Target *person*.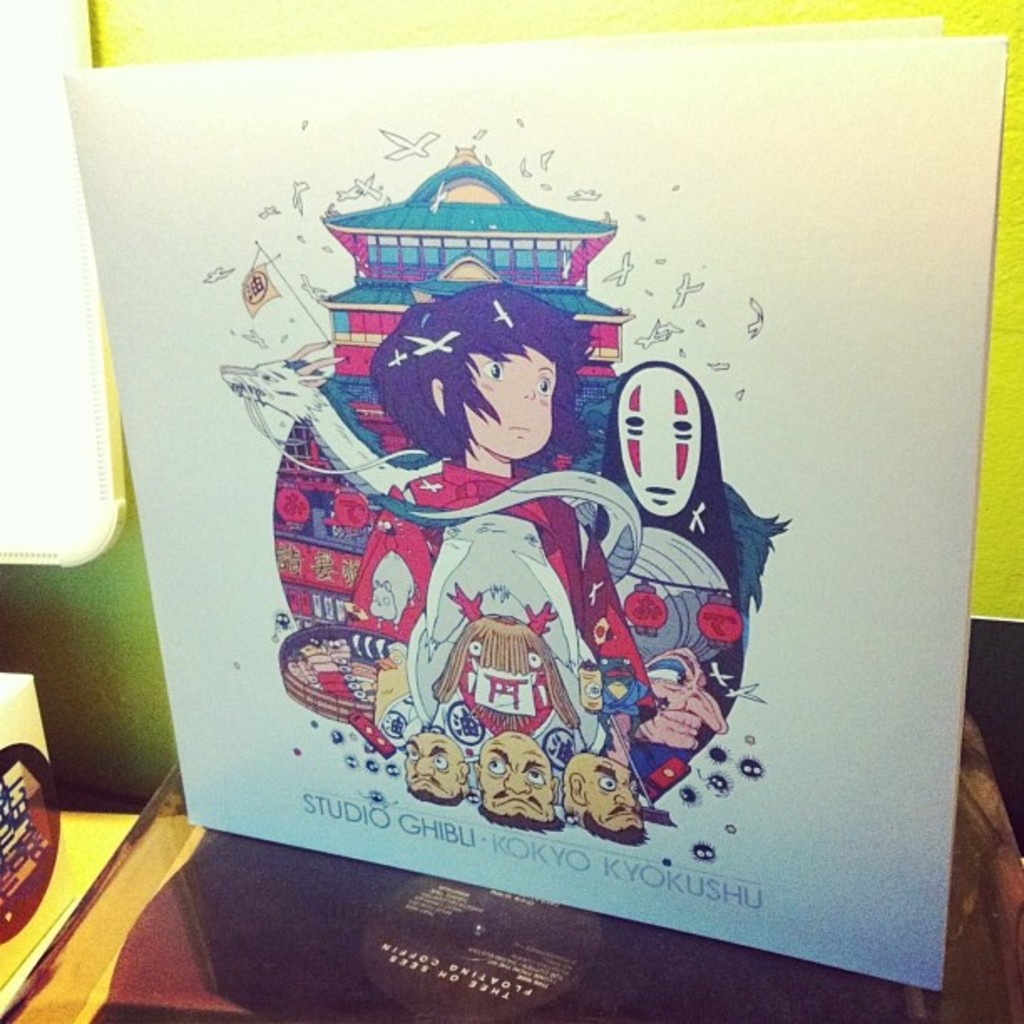
Target region: 398:733:463:810.
